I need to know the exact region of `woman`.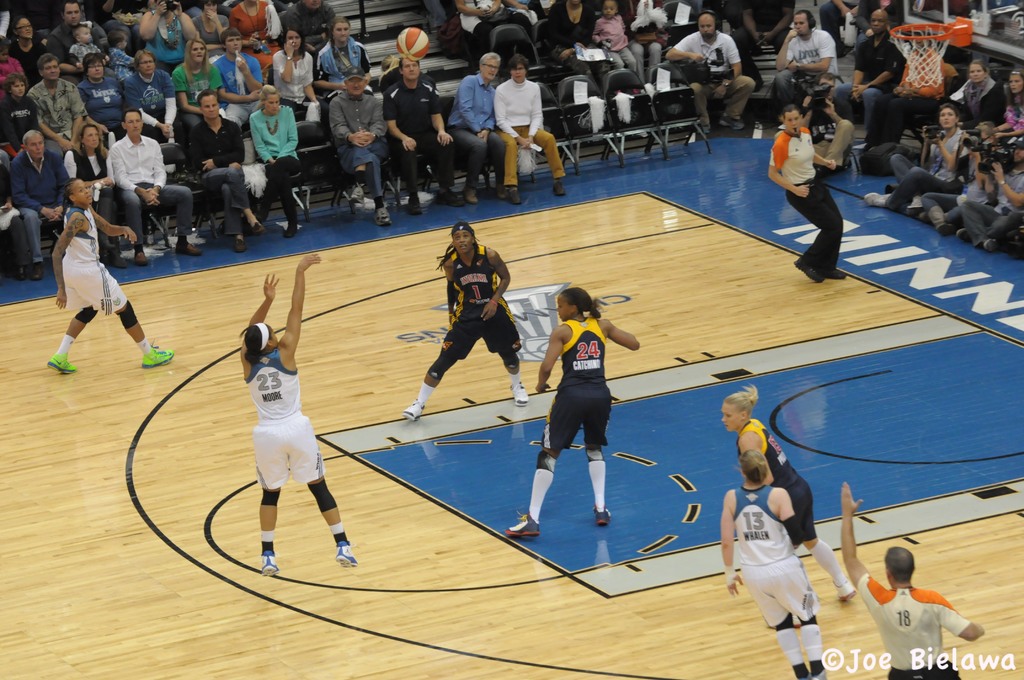
Region: region(79, 53, 123, 157).
